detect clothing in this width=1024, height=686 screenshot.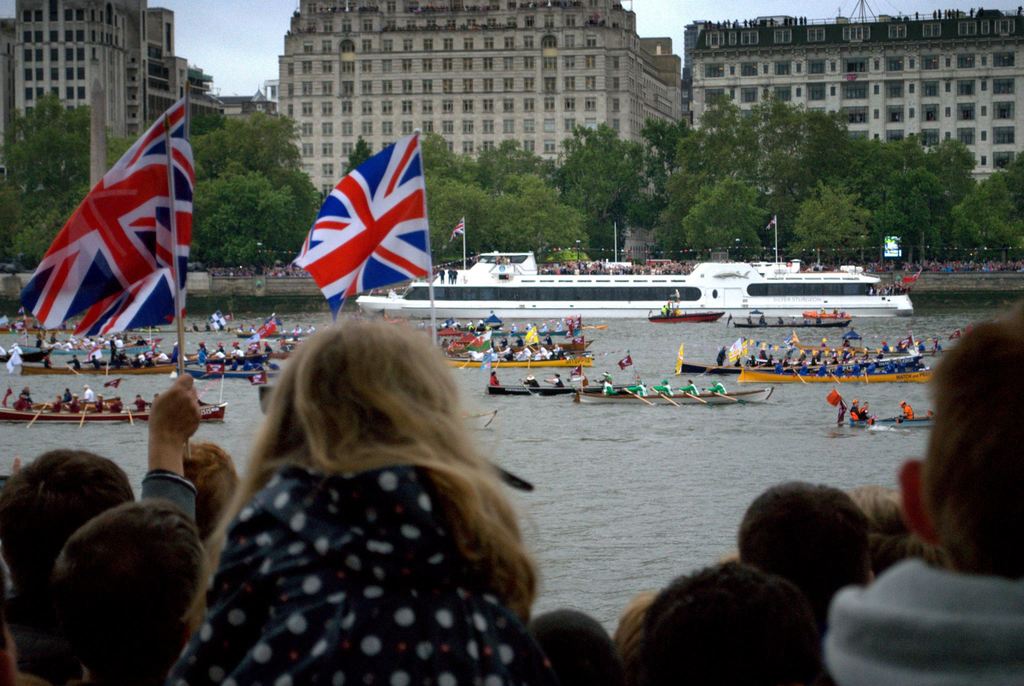
Detection: (left=716, top=348, right=724, bottom=363).
